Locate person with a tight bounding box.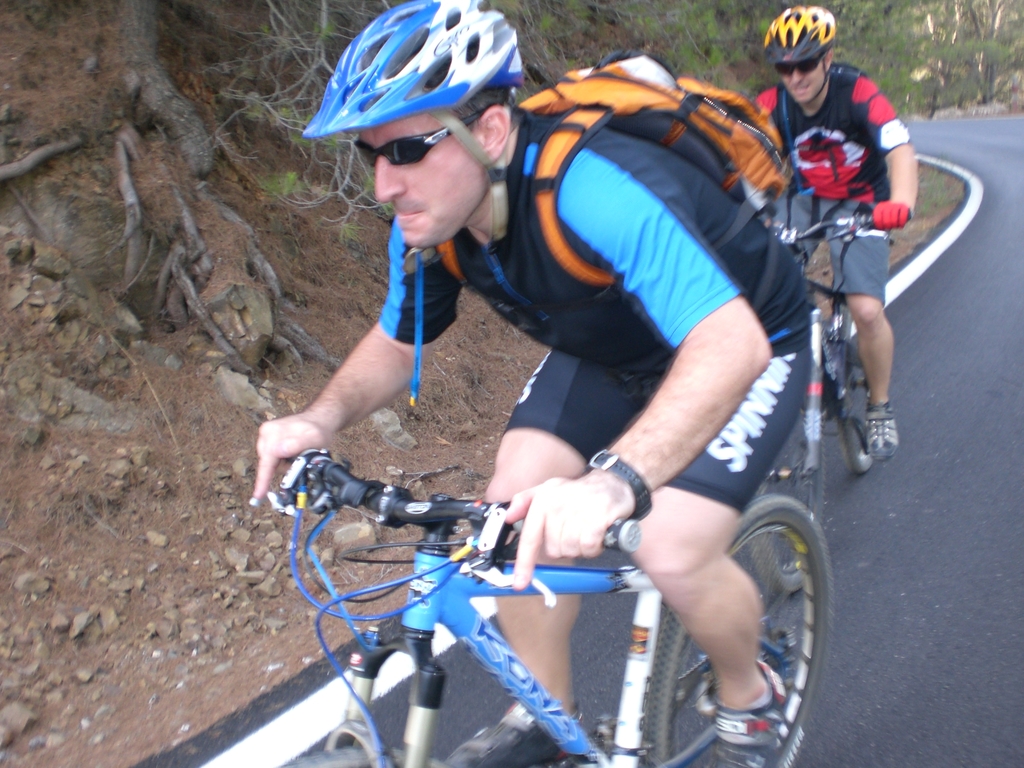
(left=748, top=7, right=917, bottom=462).
